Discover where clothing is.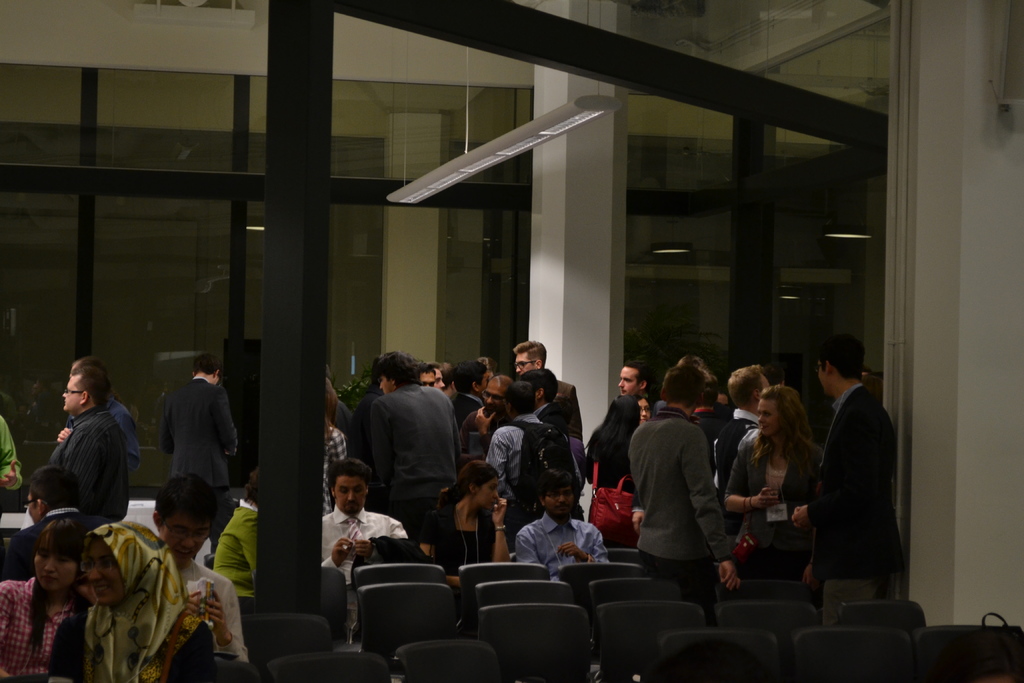
Discovered at select_region(0, 514, 91, 580).
